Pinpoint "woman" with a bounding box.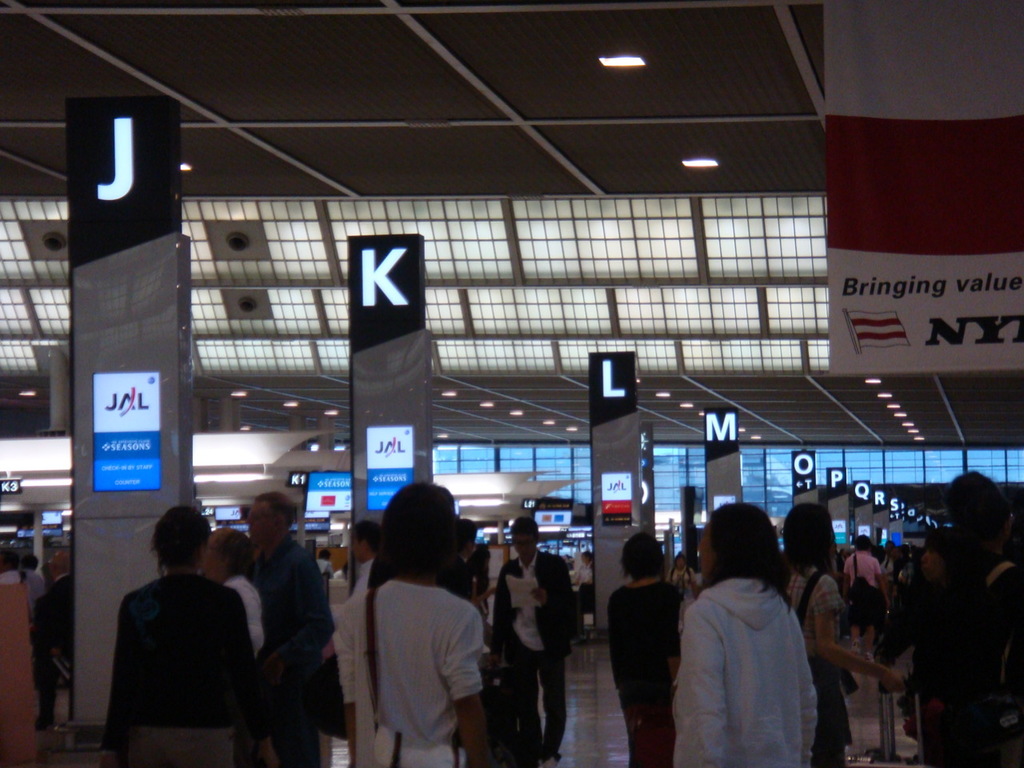
{"left": 669, "top": 511, "right": 830, "bottom": 766}.
